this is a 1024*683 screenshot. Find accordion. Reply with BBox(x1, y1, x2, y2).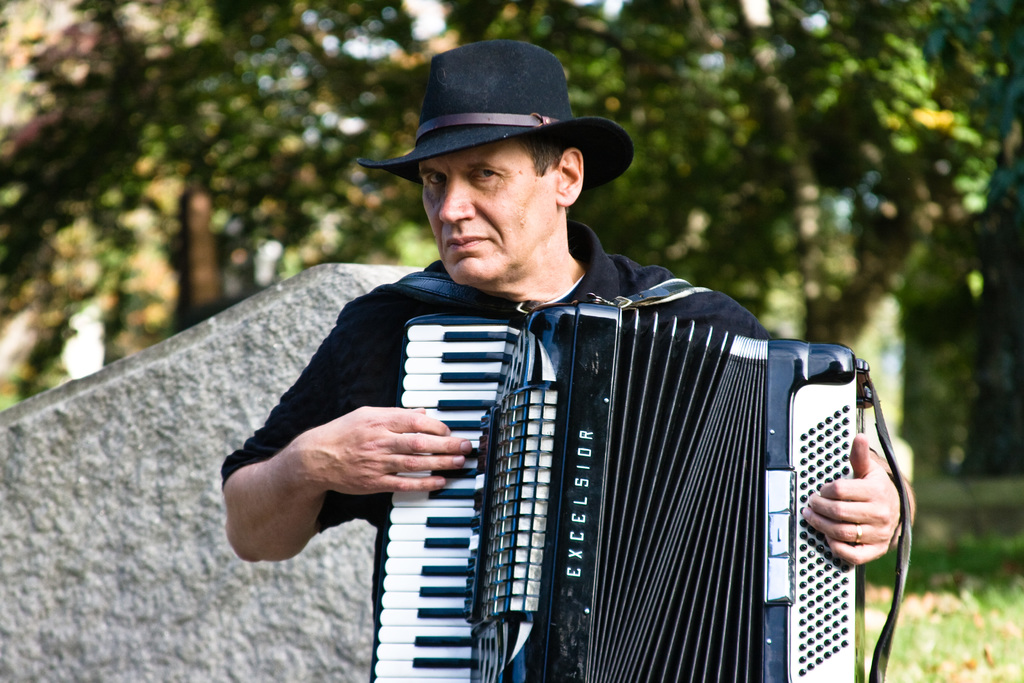
BBox(355, 295, 915, 682).
